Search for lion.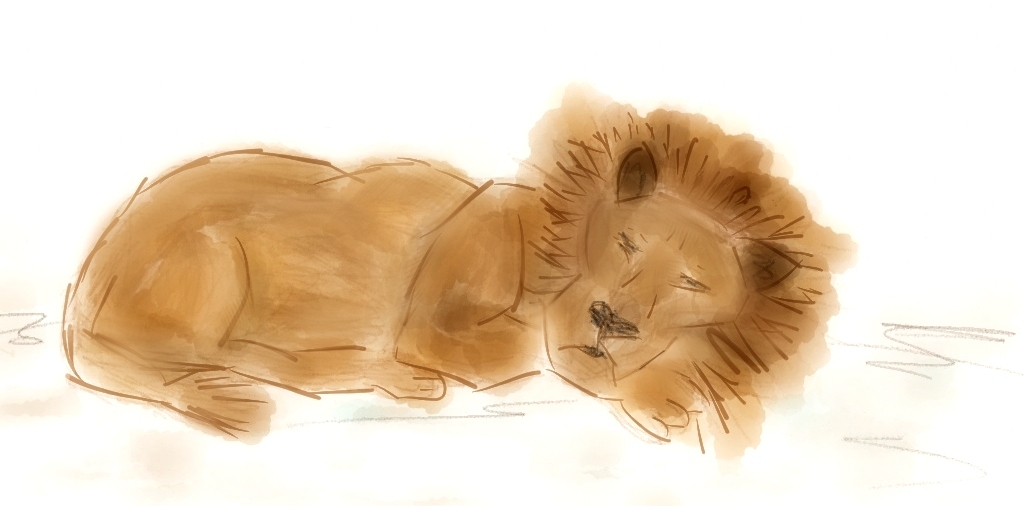
Found at [50,85,855,460].
